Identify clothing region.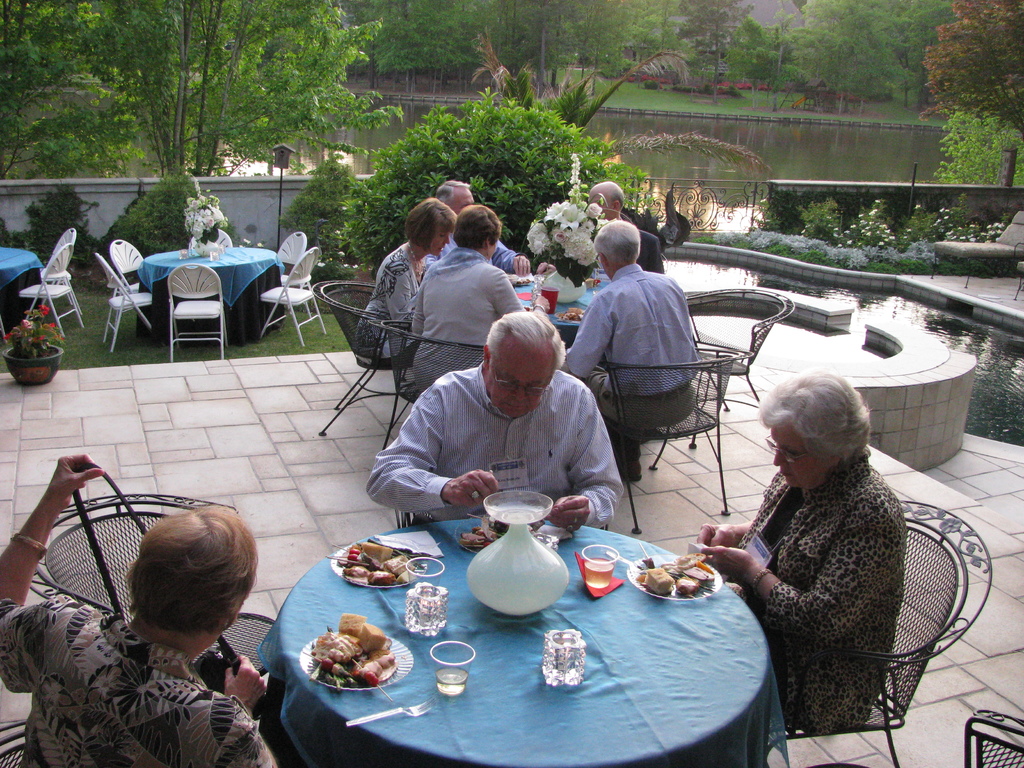
Region: x1=564, y1=266, x2=705, y2=460.
